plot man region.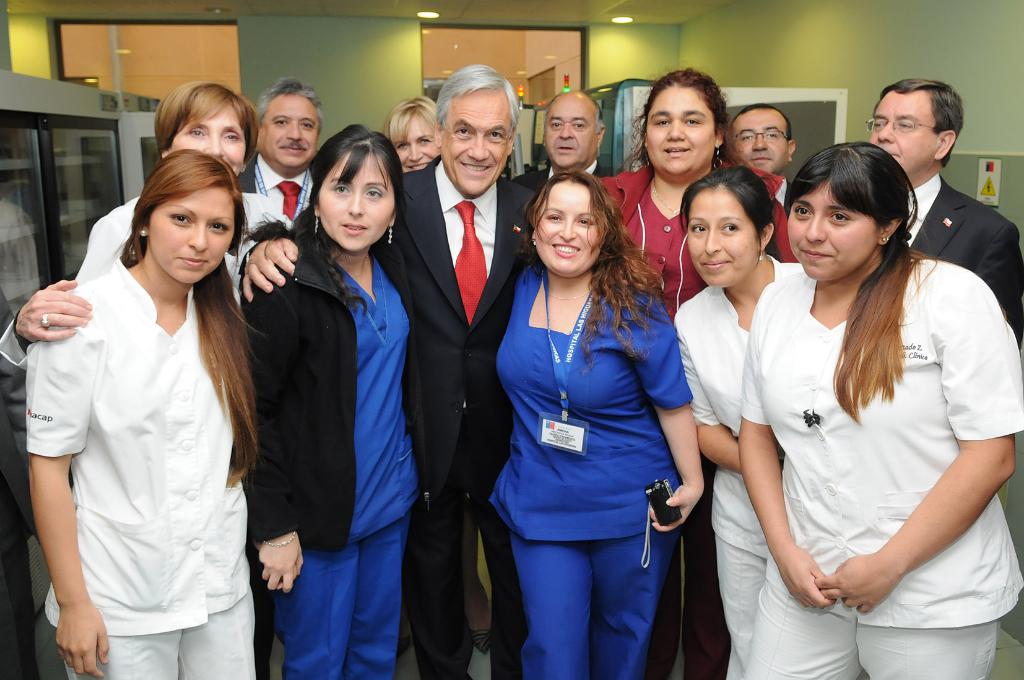
Plotted at region(887, 76, 1020, 345).
